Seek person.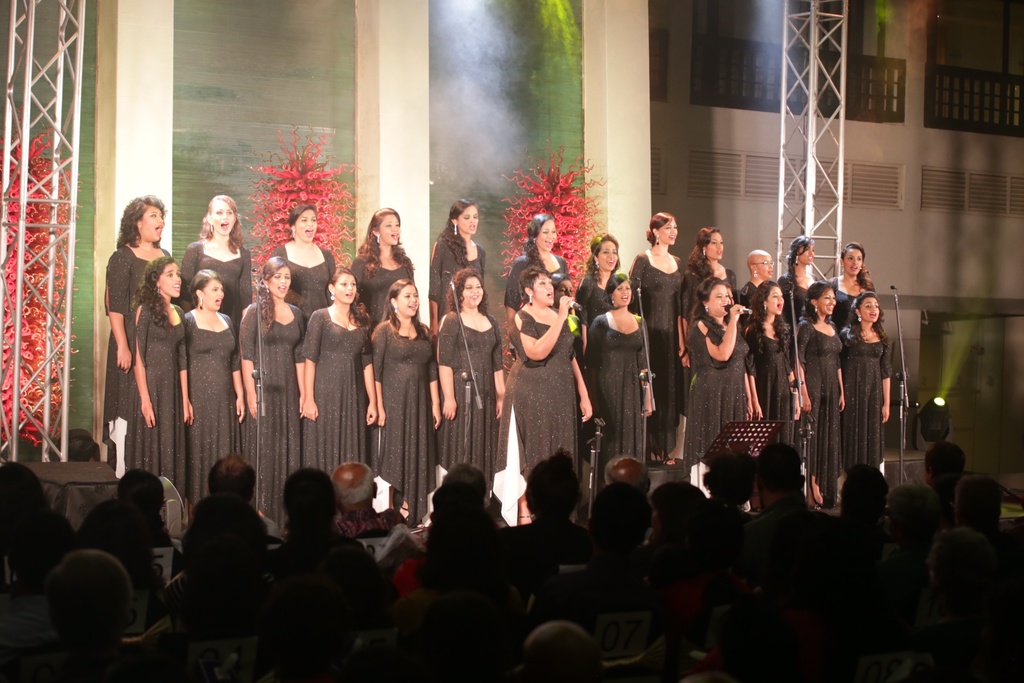
locate(241, 258, 301, 531).
